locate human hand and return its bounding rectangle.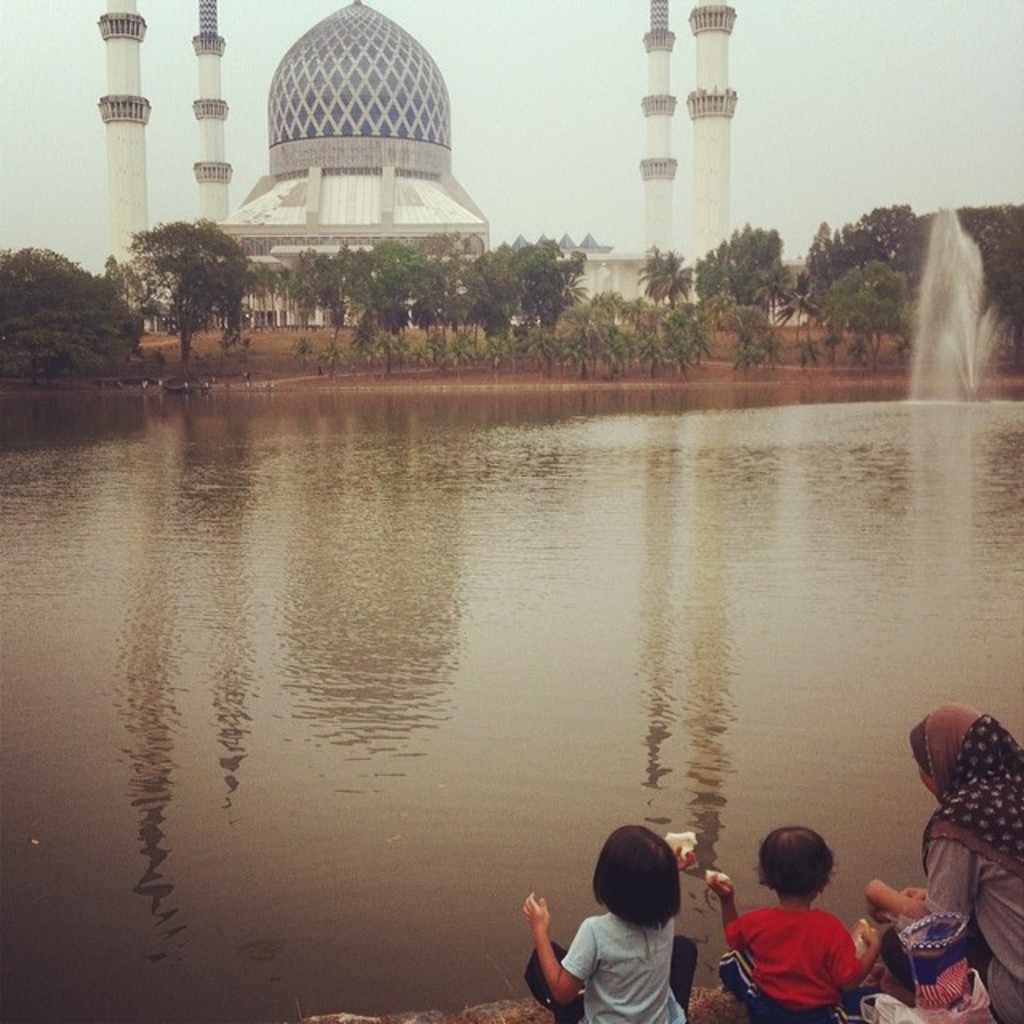
bbox=(862, 896, 885, 918).
